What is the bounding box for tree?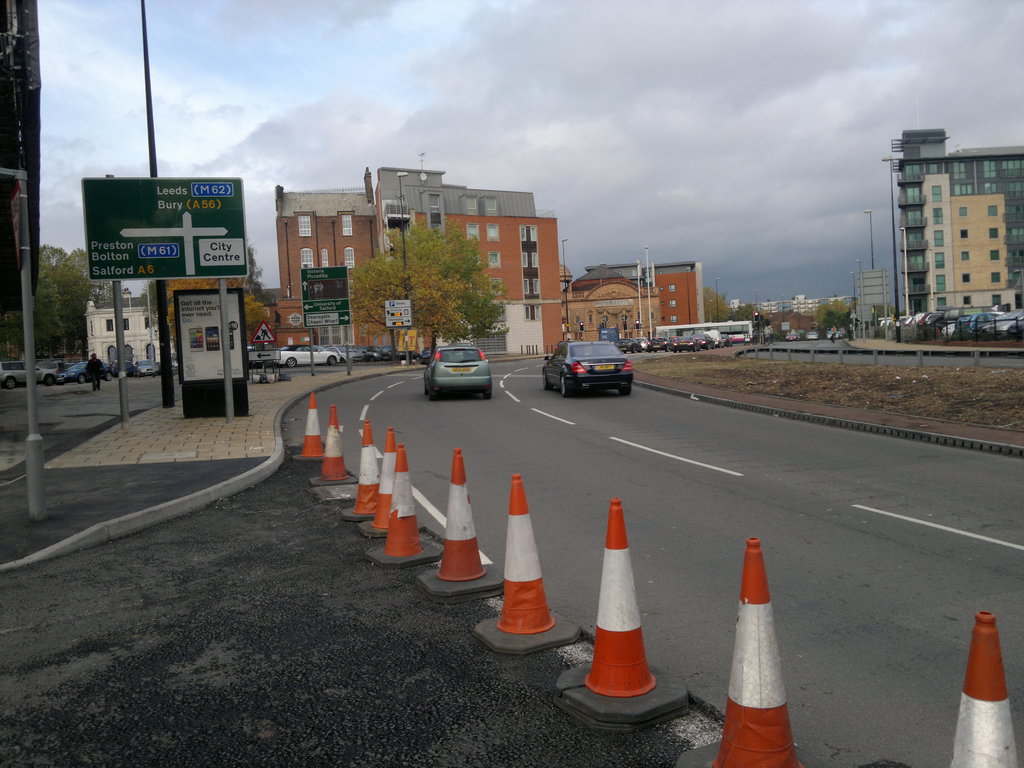
{"left": 801, "top": 296, "right": 854, "bottom": 333}.
